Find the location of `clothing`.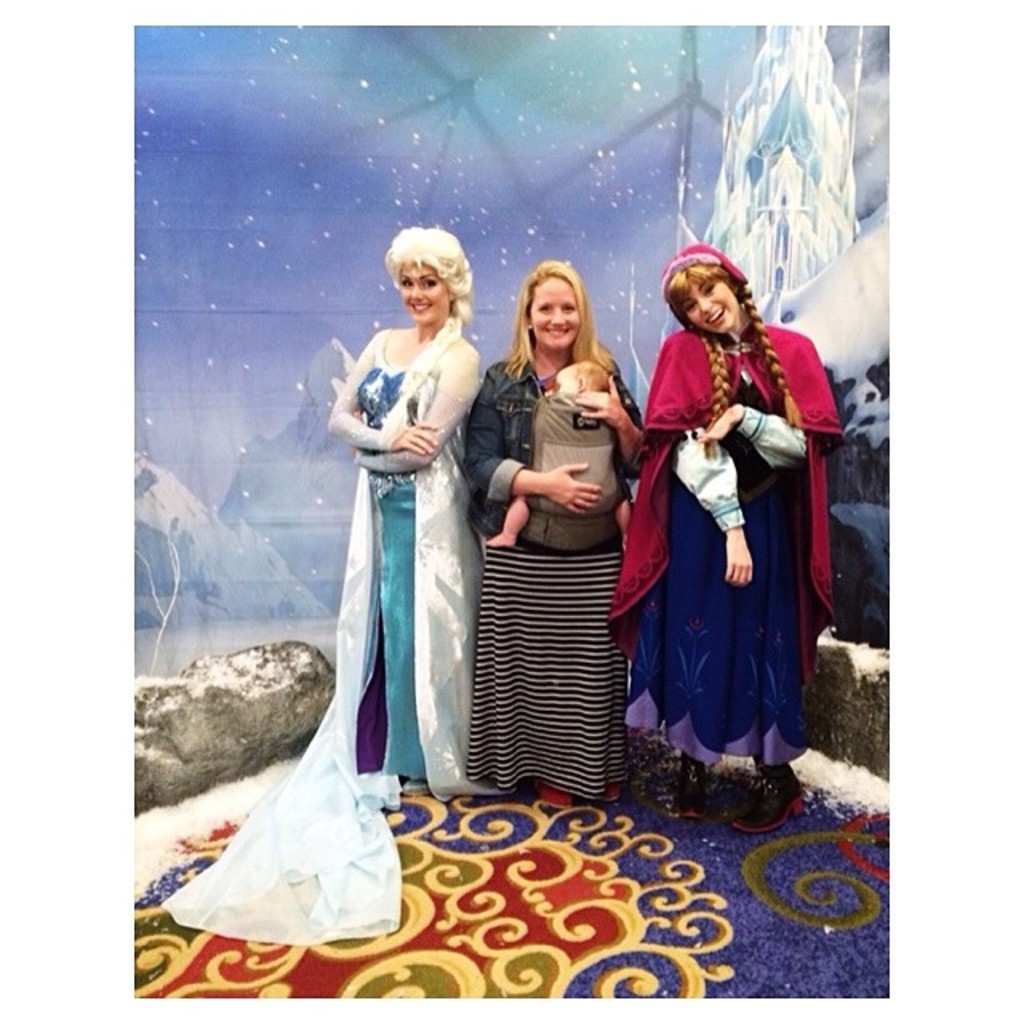
Location: select_region(634, 285, 800, 824).
